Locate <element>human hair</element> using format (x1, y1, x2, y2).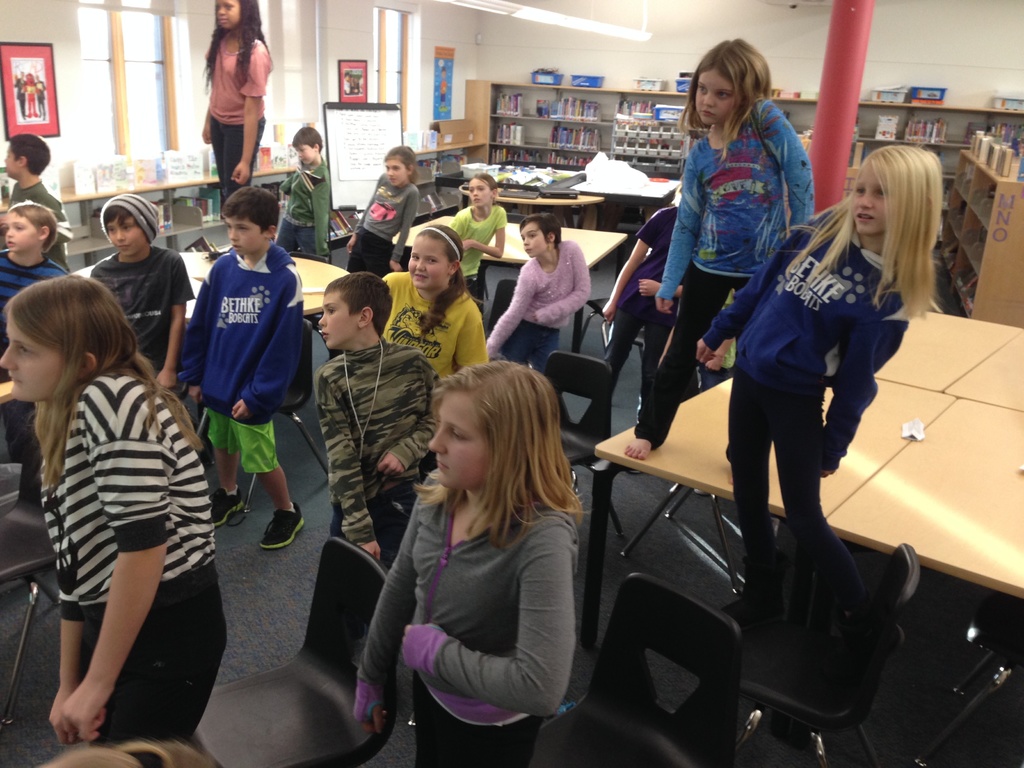
(470, 172, 496, 206).
